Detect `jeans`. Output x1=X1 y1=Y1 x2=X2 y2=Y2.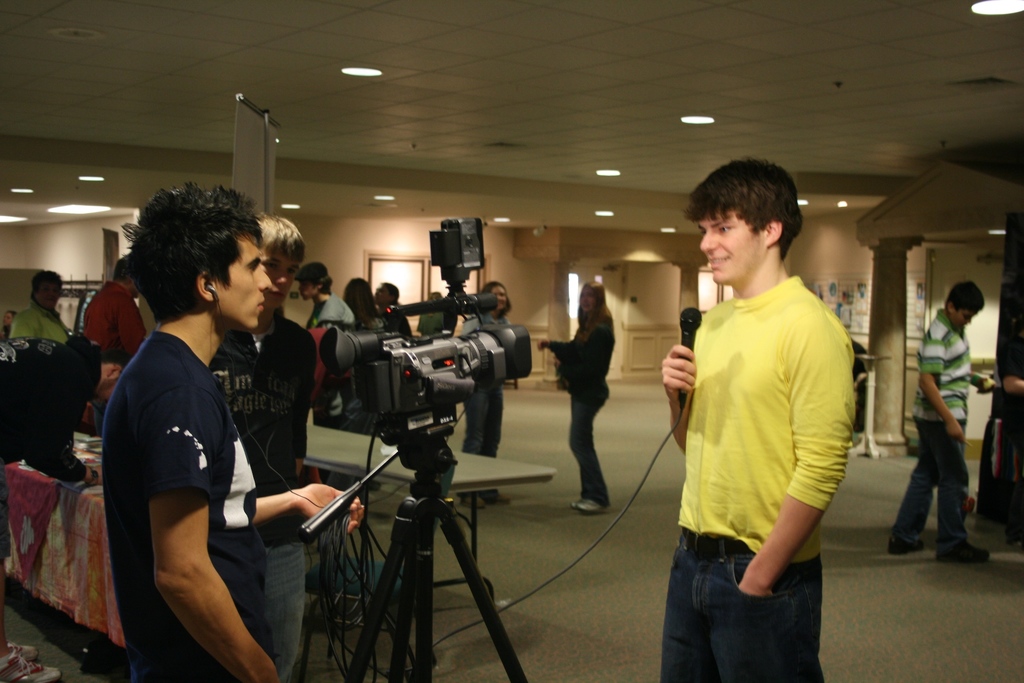
x1=570 y1=392 x2=612 y2=509.
